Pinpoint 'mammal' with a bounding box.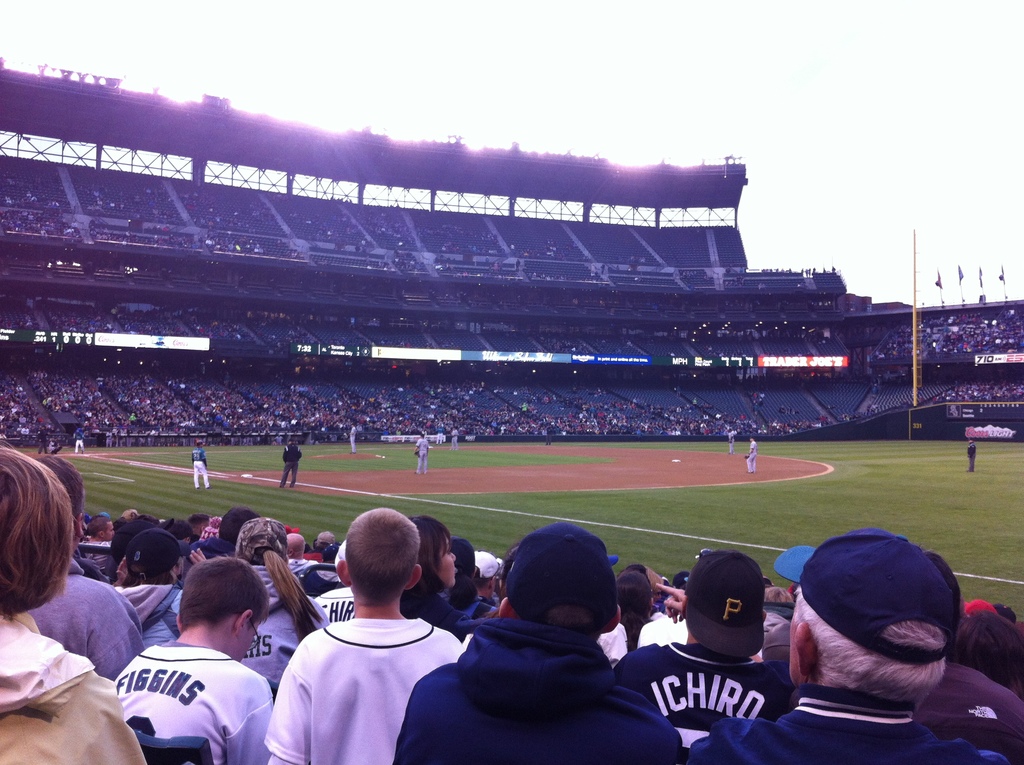
449 426 458 449.
